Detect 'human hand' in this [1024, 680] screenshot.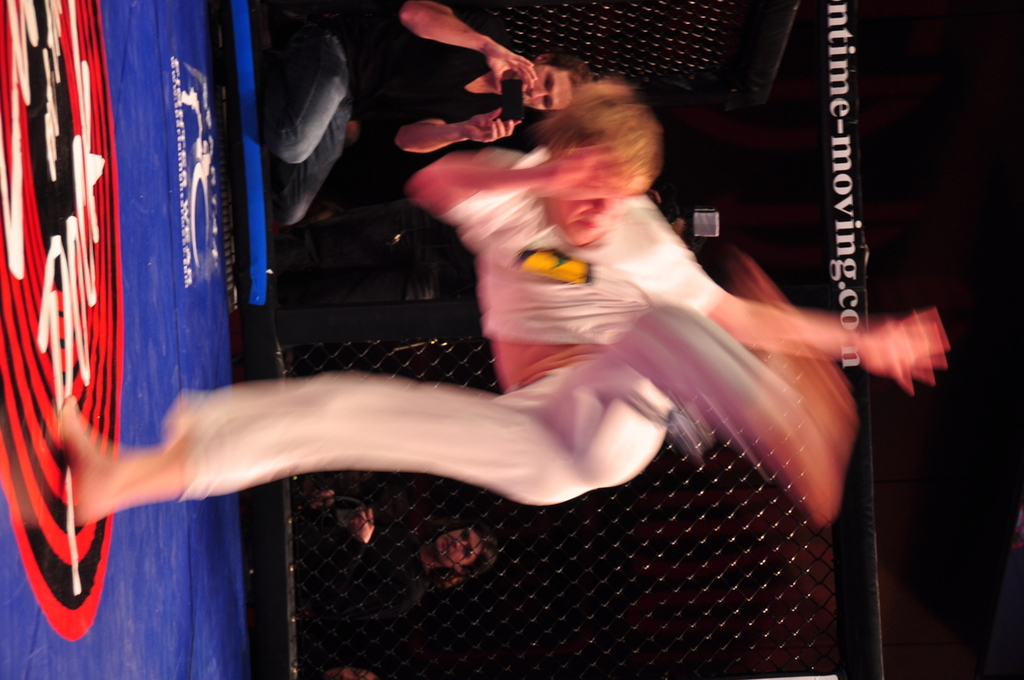
Detection: {"x1": 542, "y1": 147, "x2": 625, "y2": 199}.
